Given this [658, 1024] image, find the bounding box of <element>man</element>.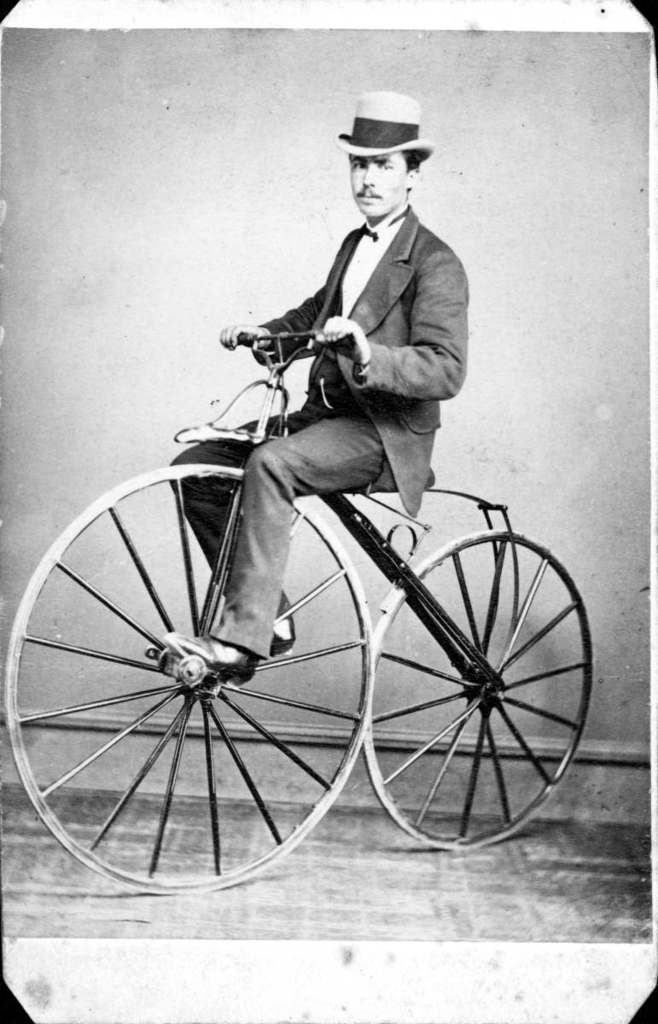
left=165, top=86, right=465, bottom=681.
